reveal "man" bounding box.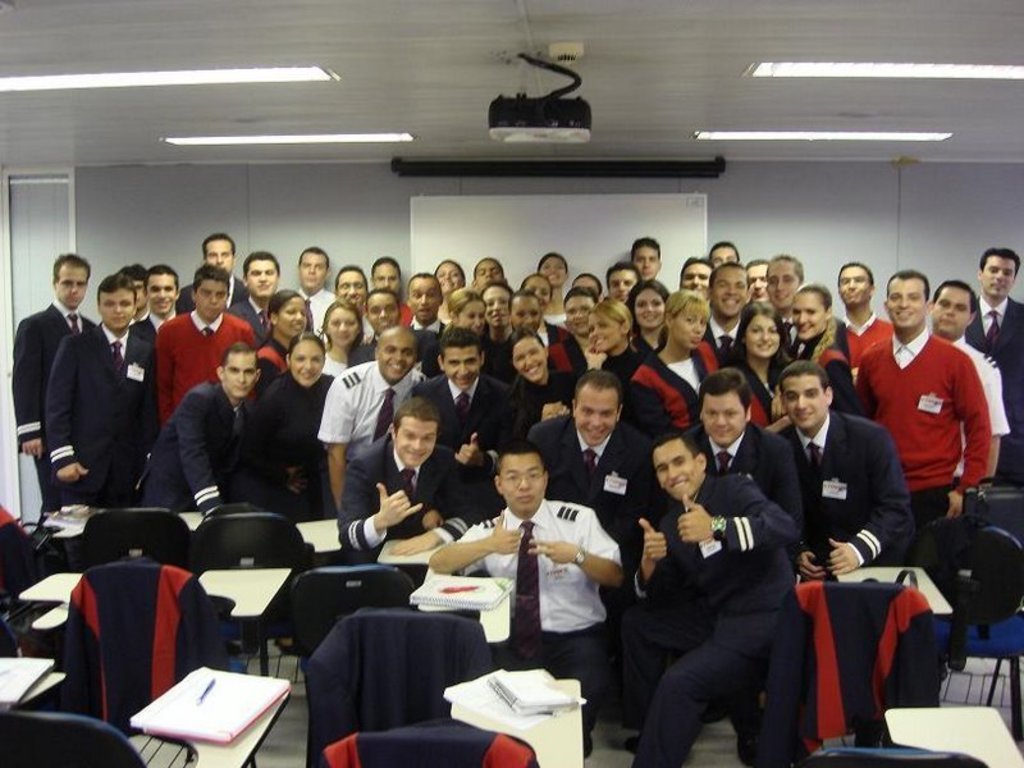
Revealed: [603,260,641,307].
